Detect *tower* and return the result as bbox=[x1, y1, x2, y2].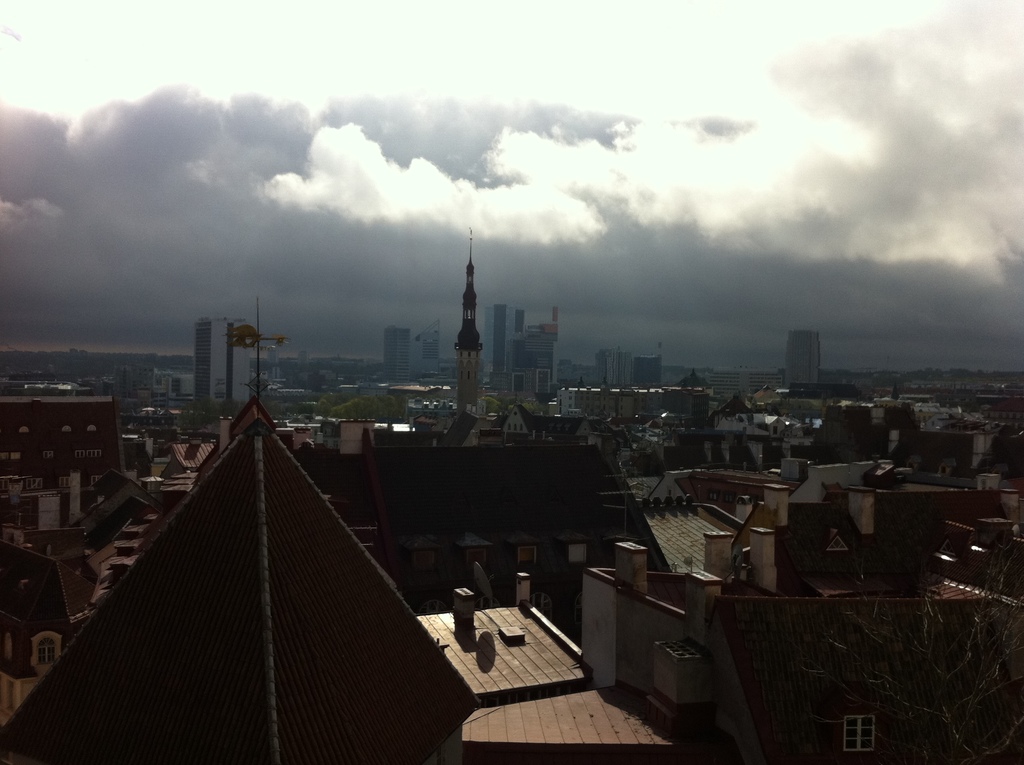
bbox=[785, 332, 817, 385].
